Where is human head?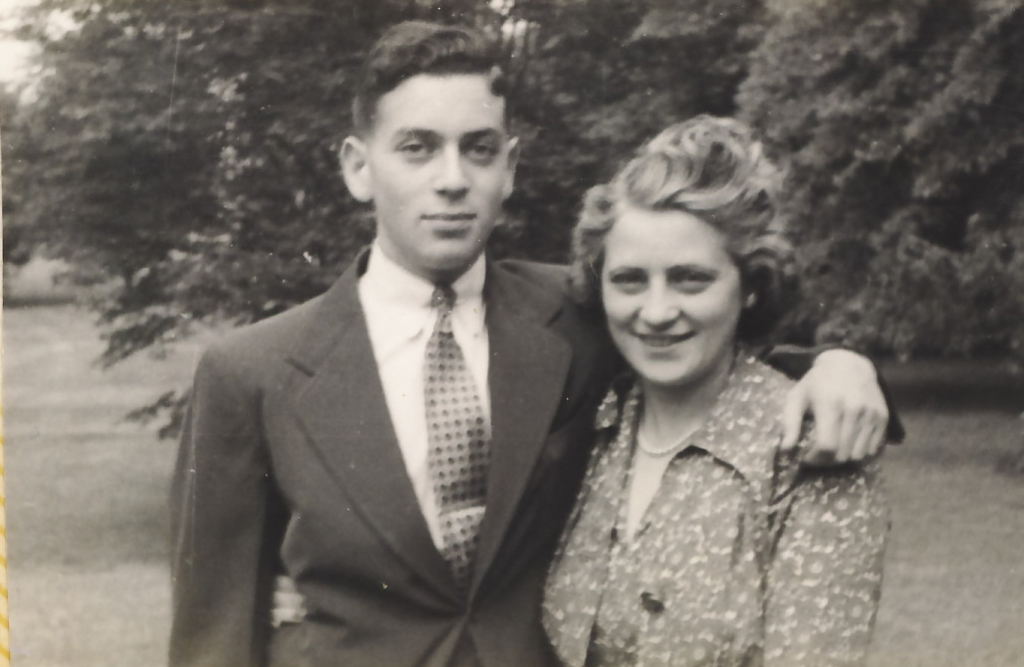
{"left": 570, "top": 113, "right": 808, "bottom": 388}.
